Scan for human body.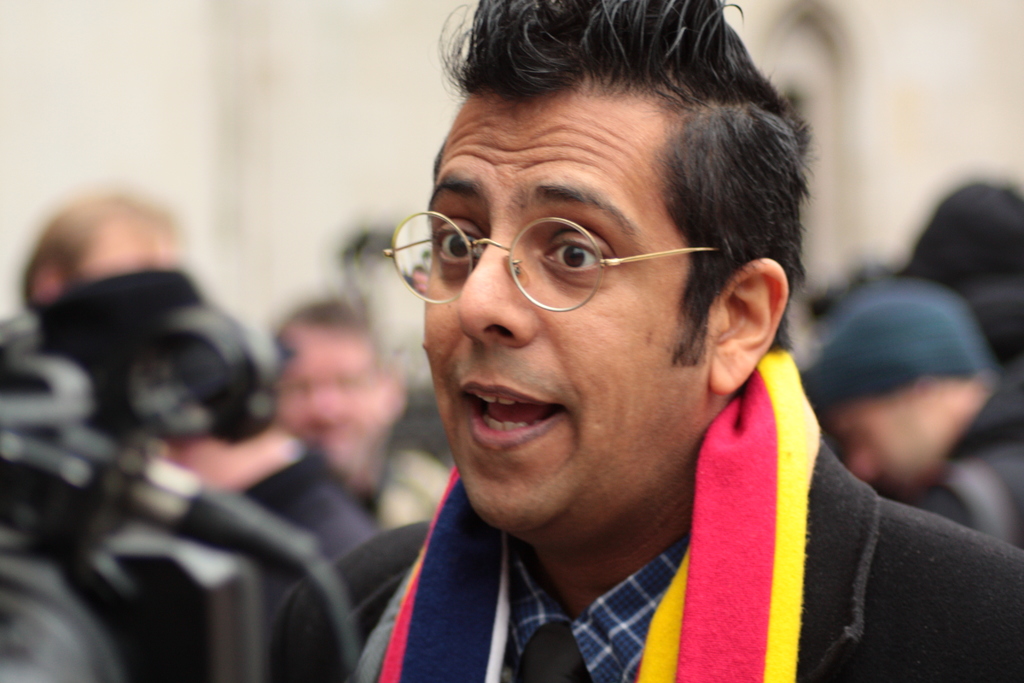
Scan result: crop(268, 3, 1019, 679).
